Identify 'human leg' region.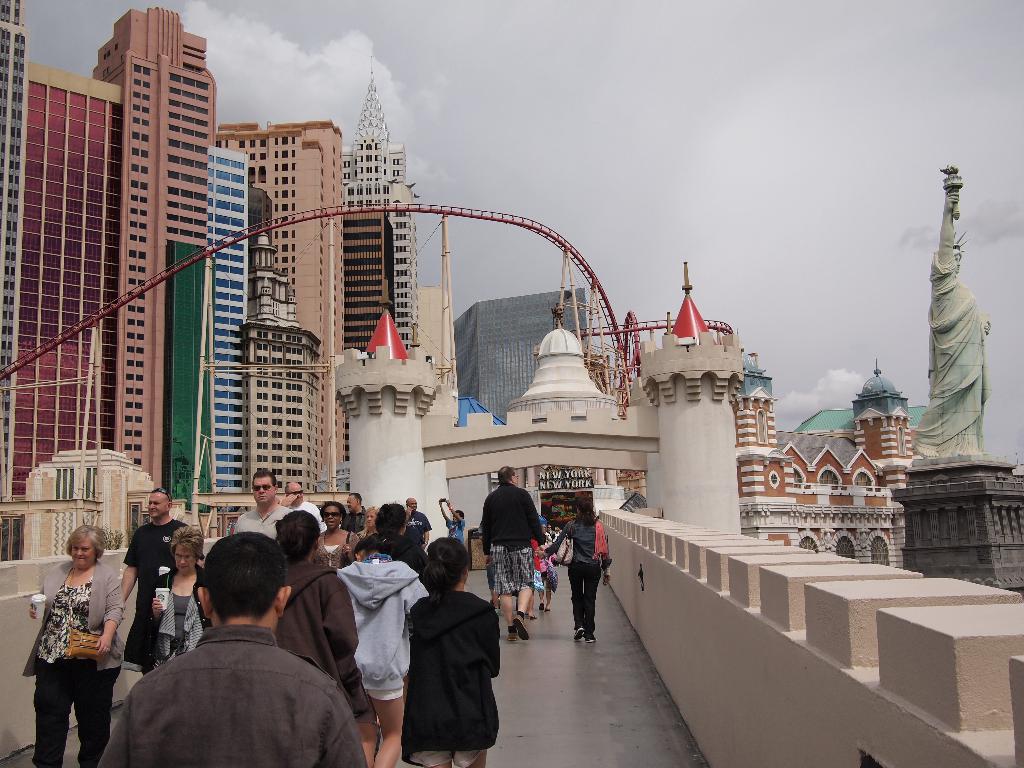
Region: 369,667,404,767.
